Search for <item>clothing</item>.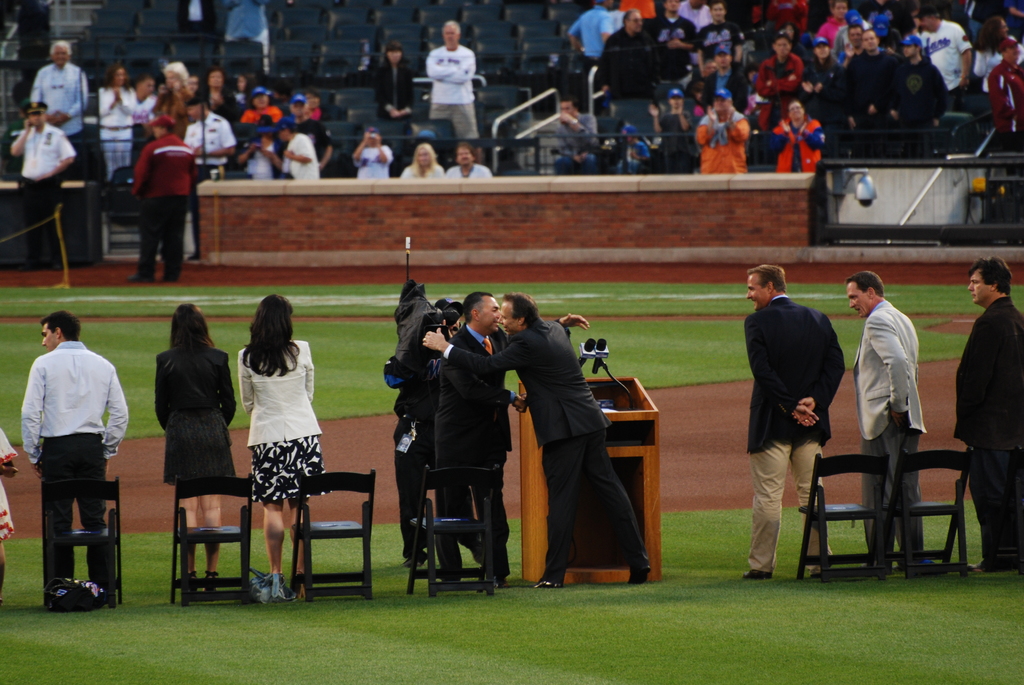
Found at {"x1": 353, "y1": 143, "x2": 392, "y2": 177}.
